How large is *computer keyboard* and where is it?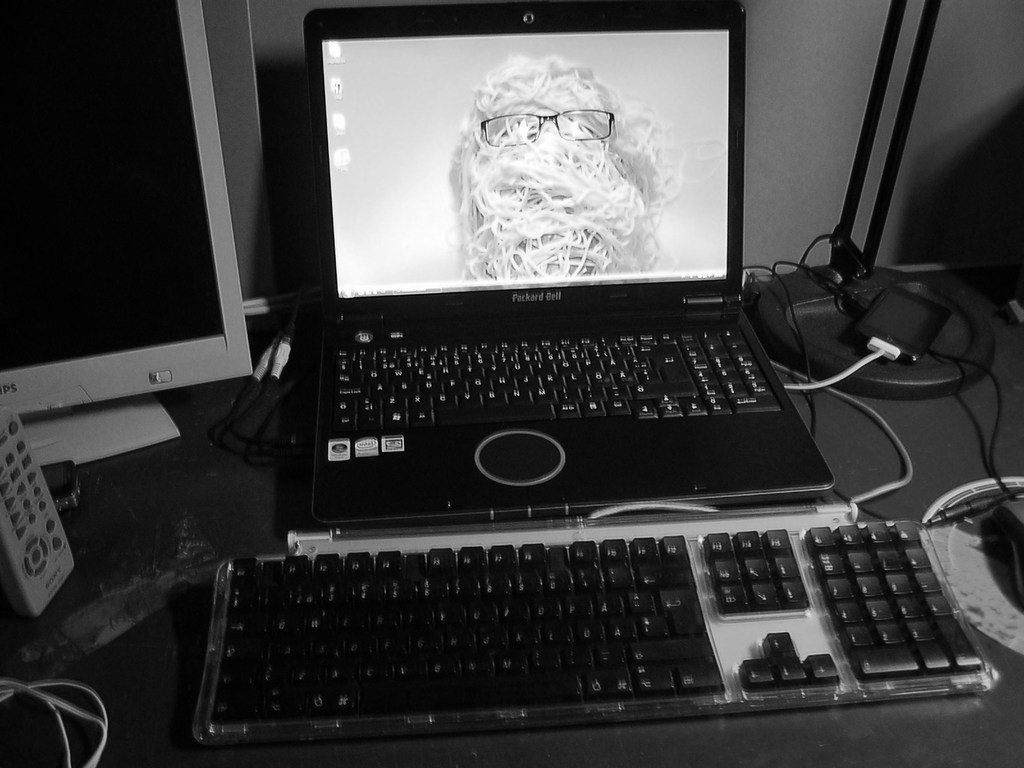
Bounding box: region(194, 500, 1004, 743).
